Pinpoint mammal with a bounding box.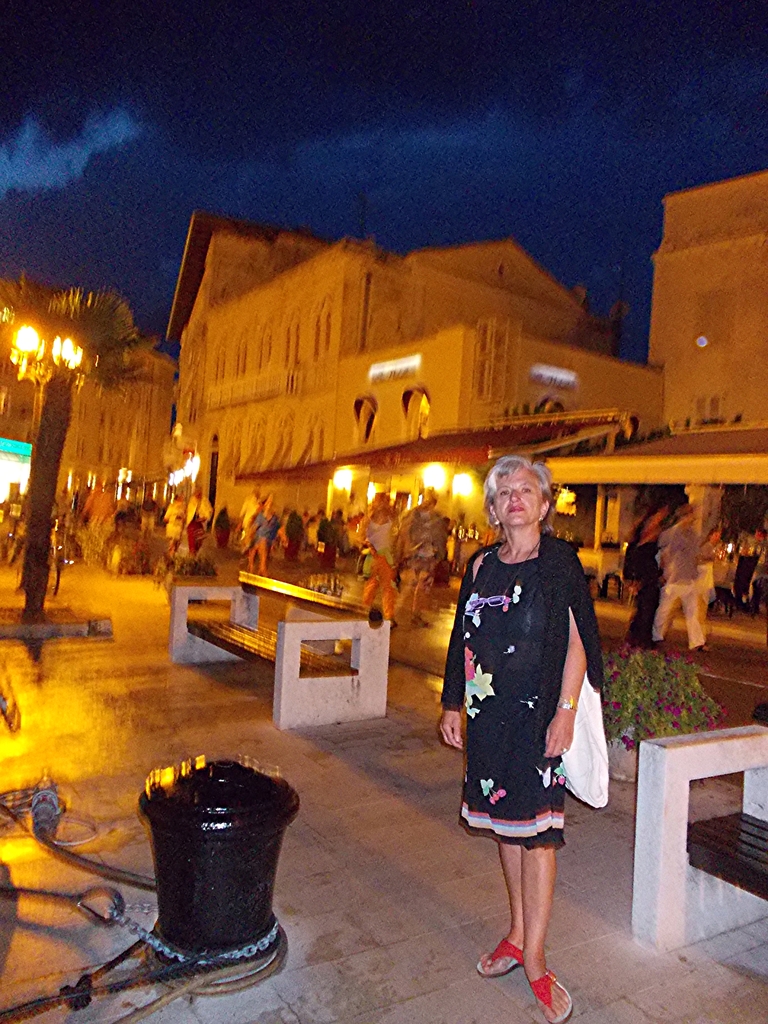
[732, 530, 764, 605].
